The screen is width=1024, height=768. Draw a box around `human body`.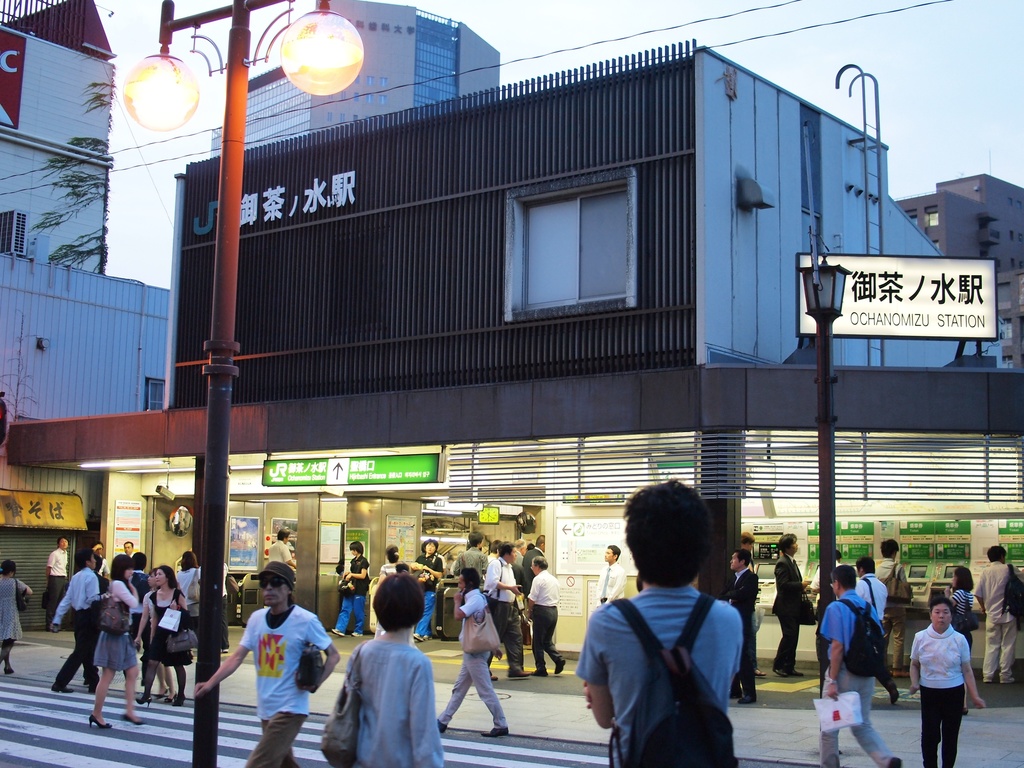
(529,569,568,678).
